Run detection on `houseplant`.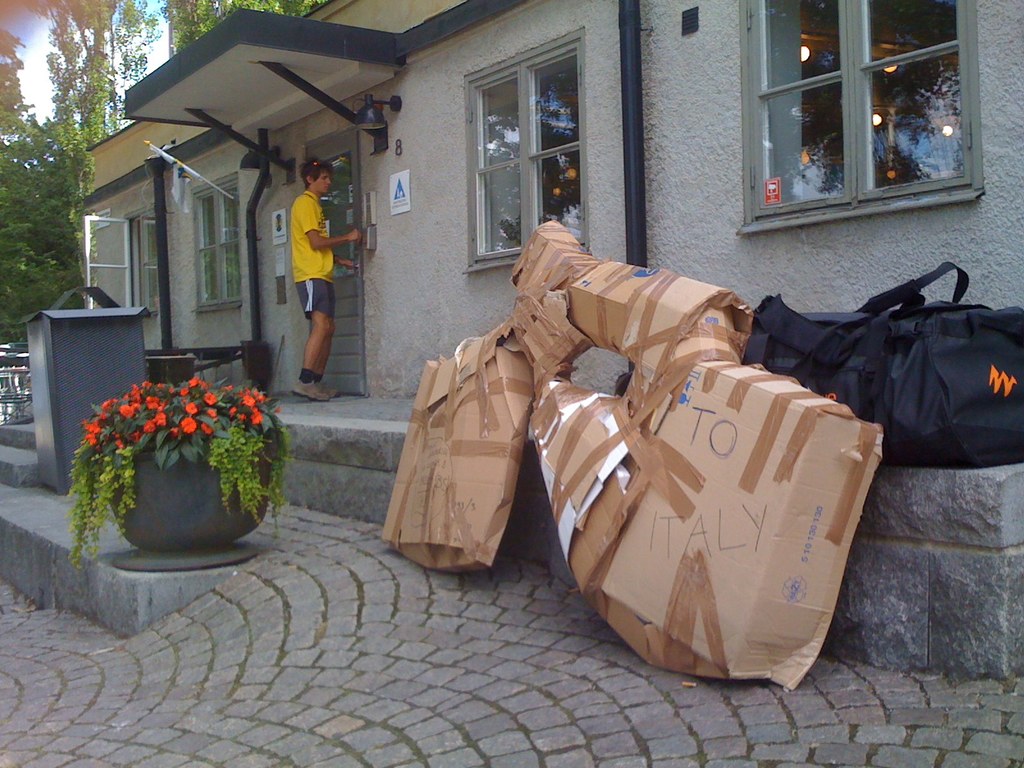
Result: (left=58, top=360, right=292, bottom=573).
